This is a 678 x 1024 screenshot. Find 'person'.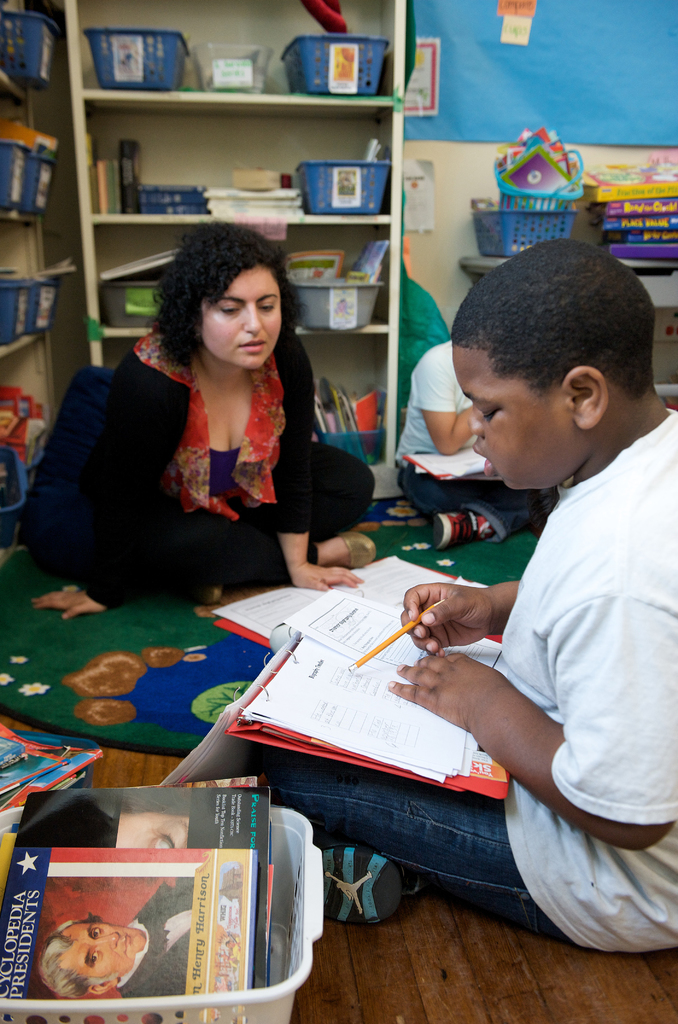
Bounding box: bbox=[90, 227, 362, 608].
